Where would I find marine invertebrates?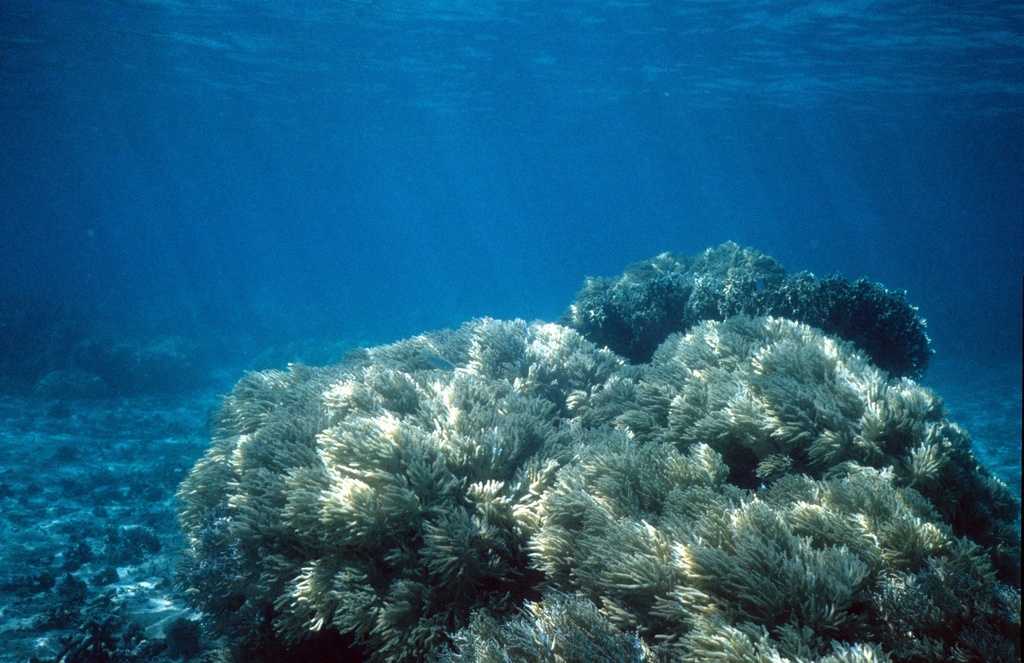
At 590/322/1004/468.
